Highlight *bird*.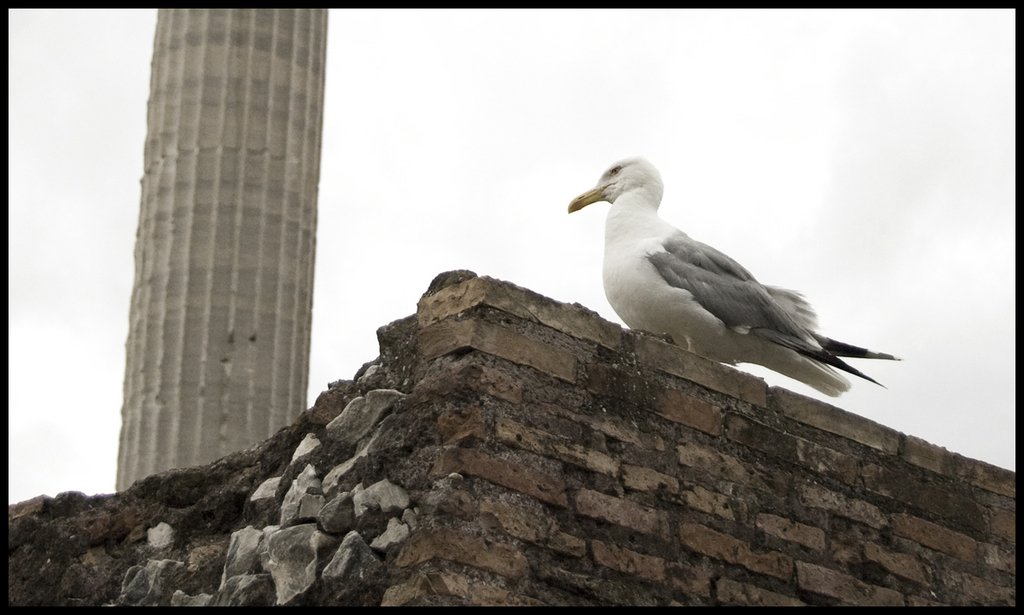
Highlighted region: locate(563, 154, 909, 398).
